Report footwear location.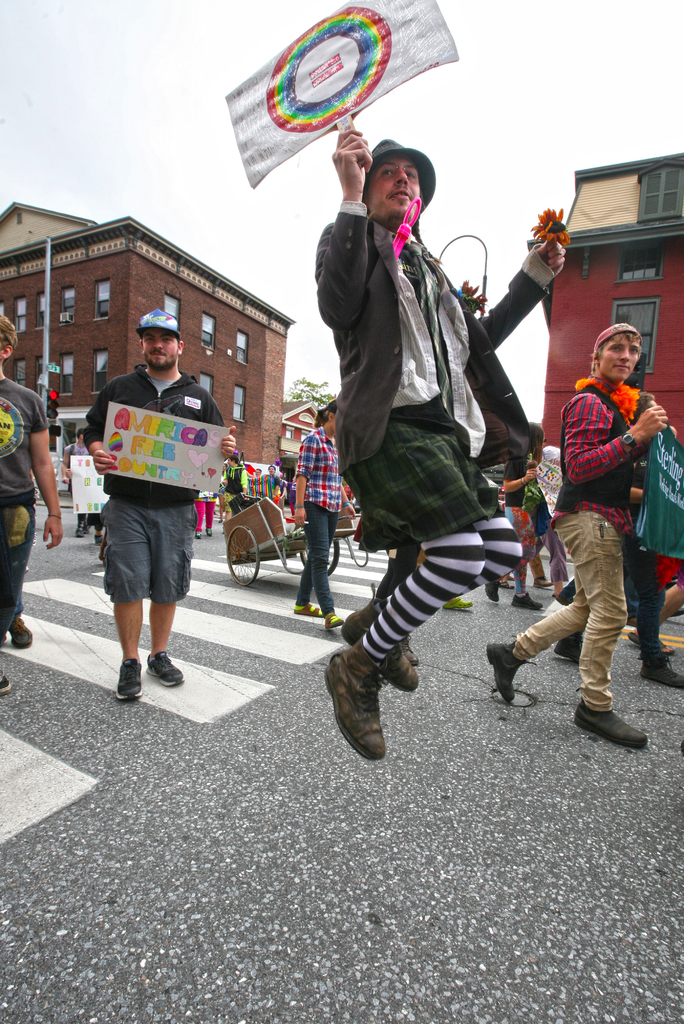
Report: (left=12, top=612, right=35, bottom=655).
